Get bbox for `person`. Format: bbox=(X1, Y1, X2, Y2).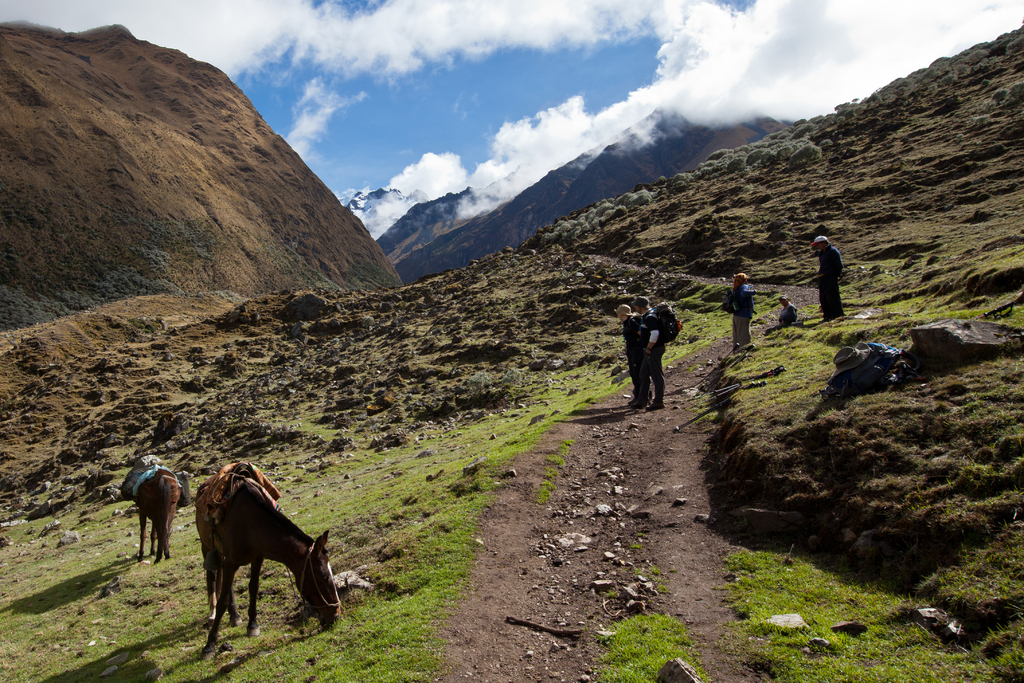
bbox=(770, 291, 794, 333).
